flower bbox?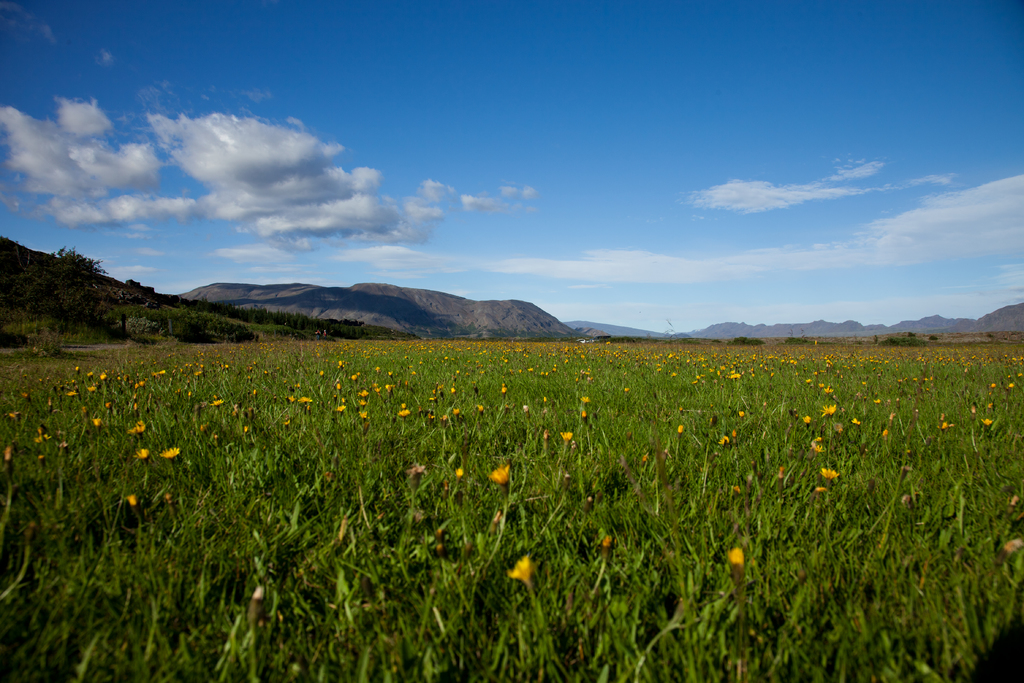
(127,495,138,508)
